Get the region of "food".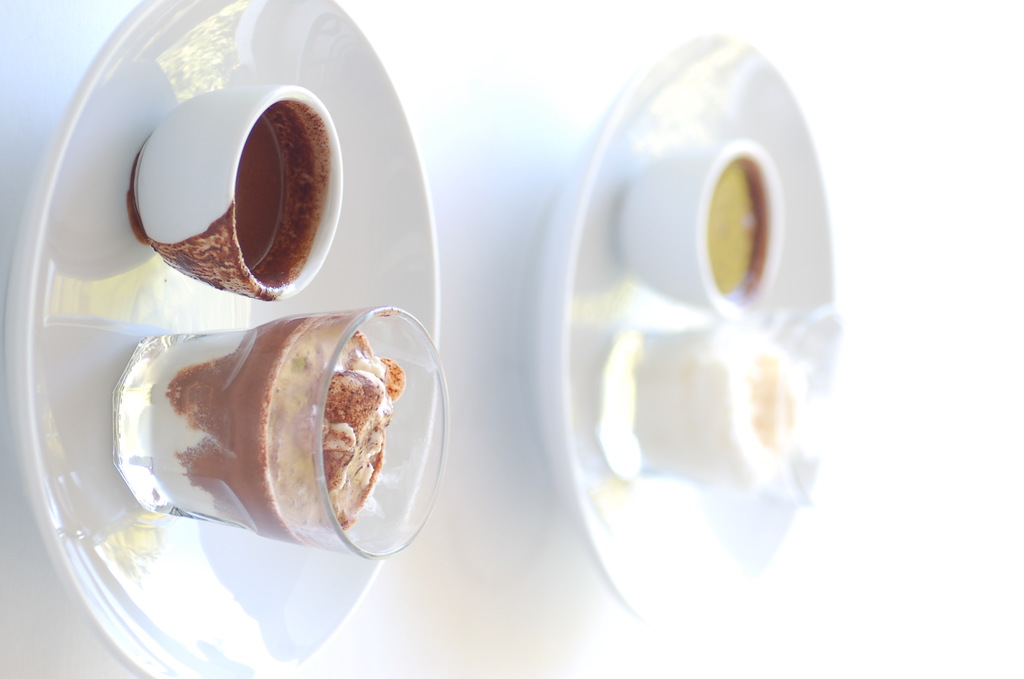
735:331:813:484.
